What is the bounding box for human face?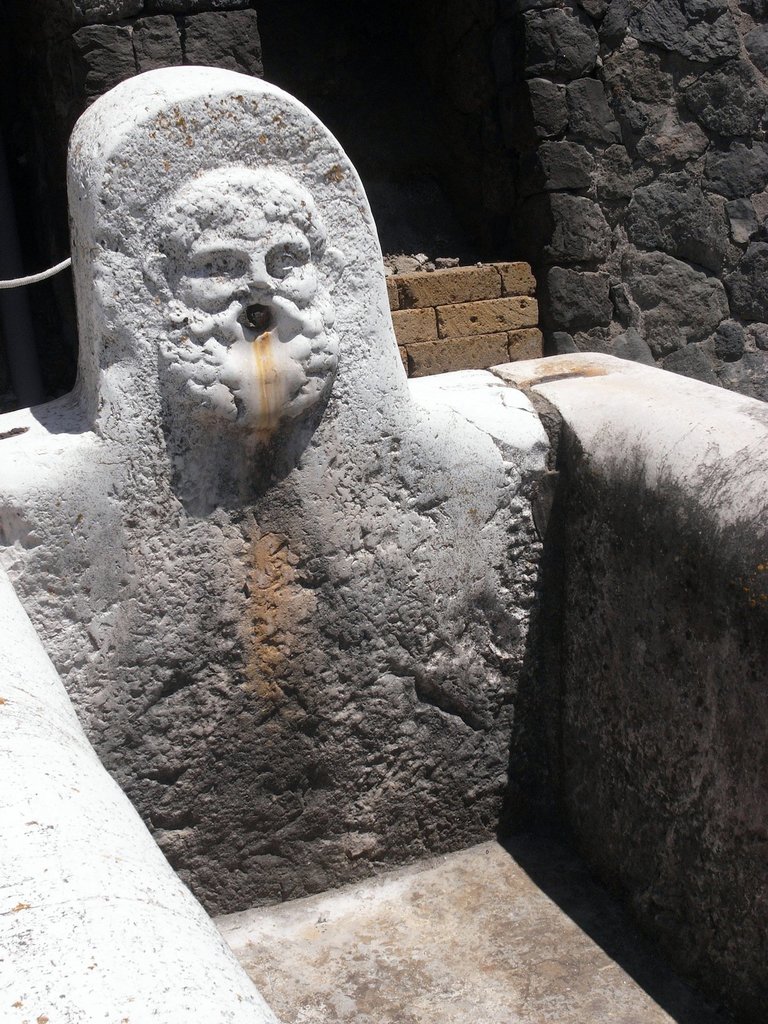
select_region(179, 214, 321, 391).
